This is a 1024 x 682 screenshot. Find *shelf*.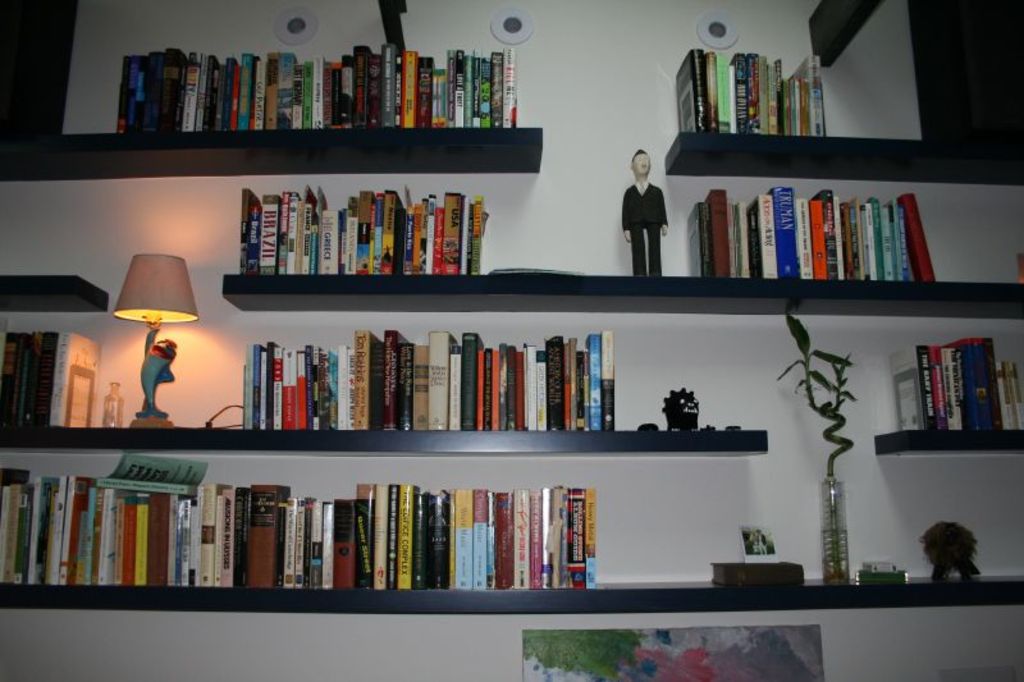
Bounding box: select_region(0, 412, 765, 462).
